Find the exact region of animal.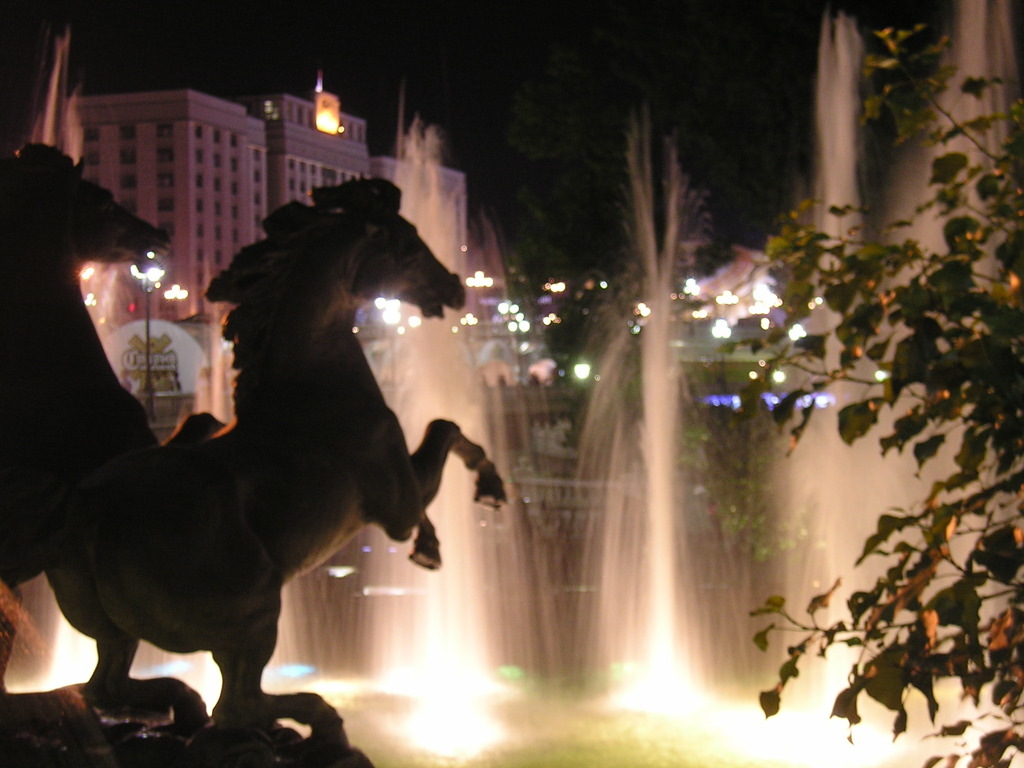
Exact region: detection(0, 139, 170, 594).
